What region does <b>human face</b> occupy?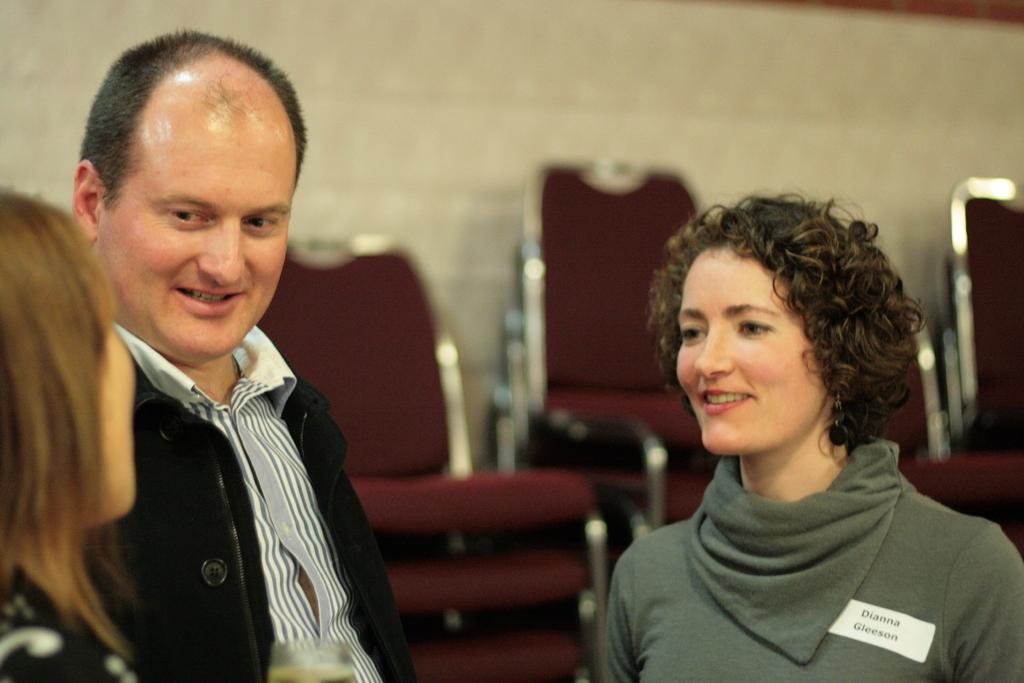
{"x1": 675, "y1": 247, "x2": 828, "y2": 456}.
